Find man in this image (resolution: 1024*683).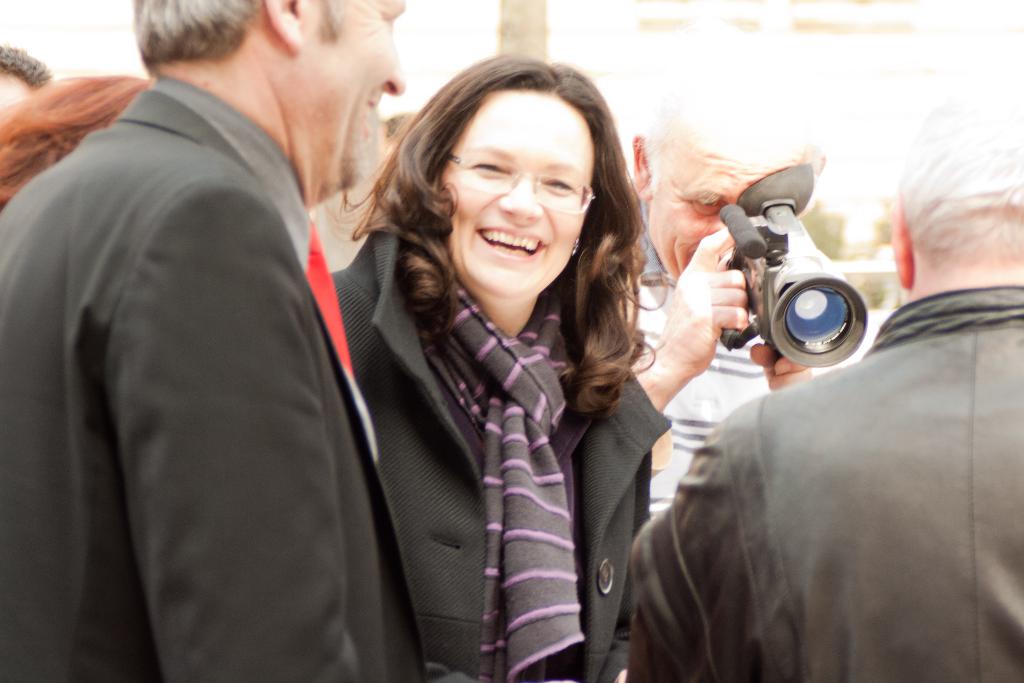
Rect(0, 0, 420, 682).
